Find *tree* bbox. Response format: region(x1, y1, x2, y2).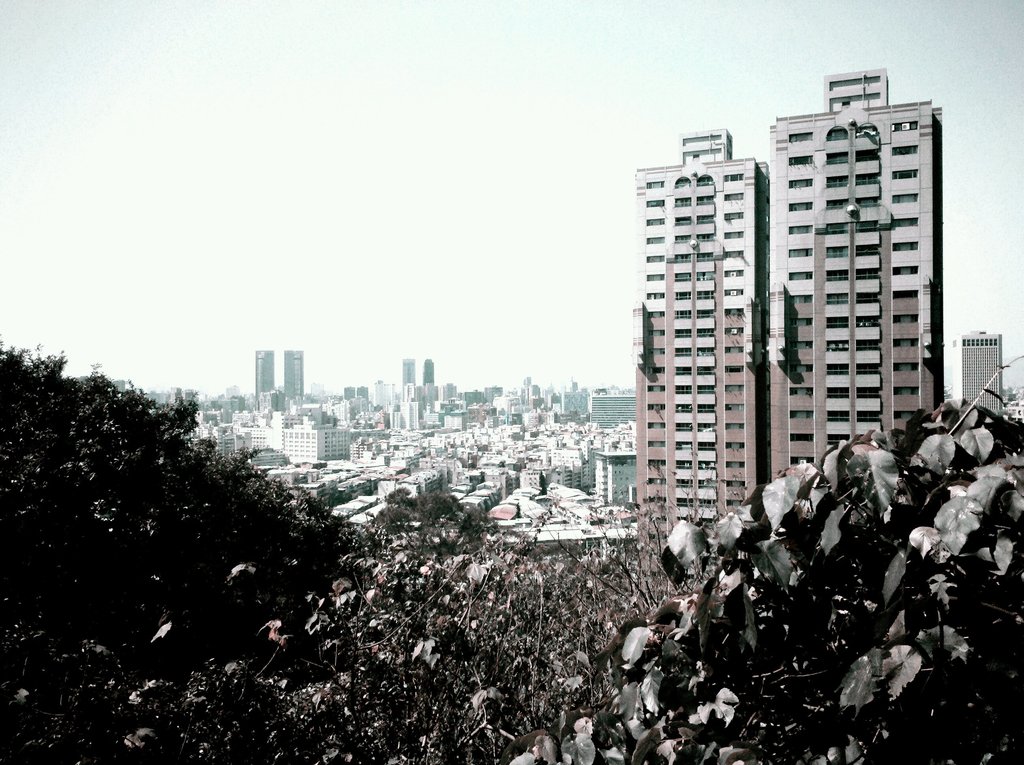
region(499, 354, 1023, 764).
